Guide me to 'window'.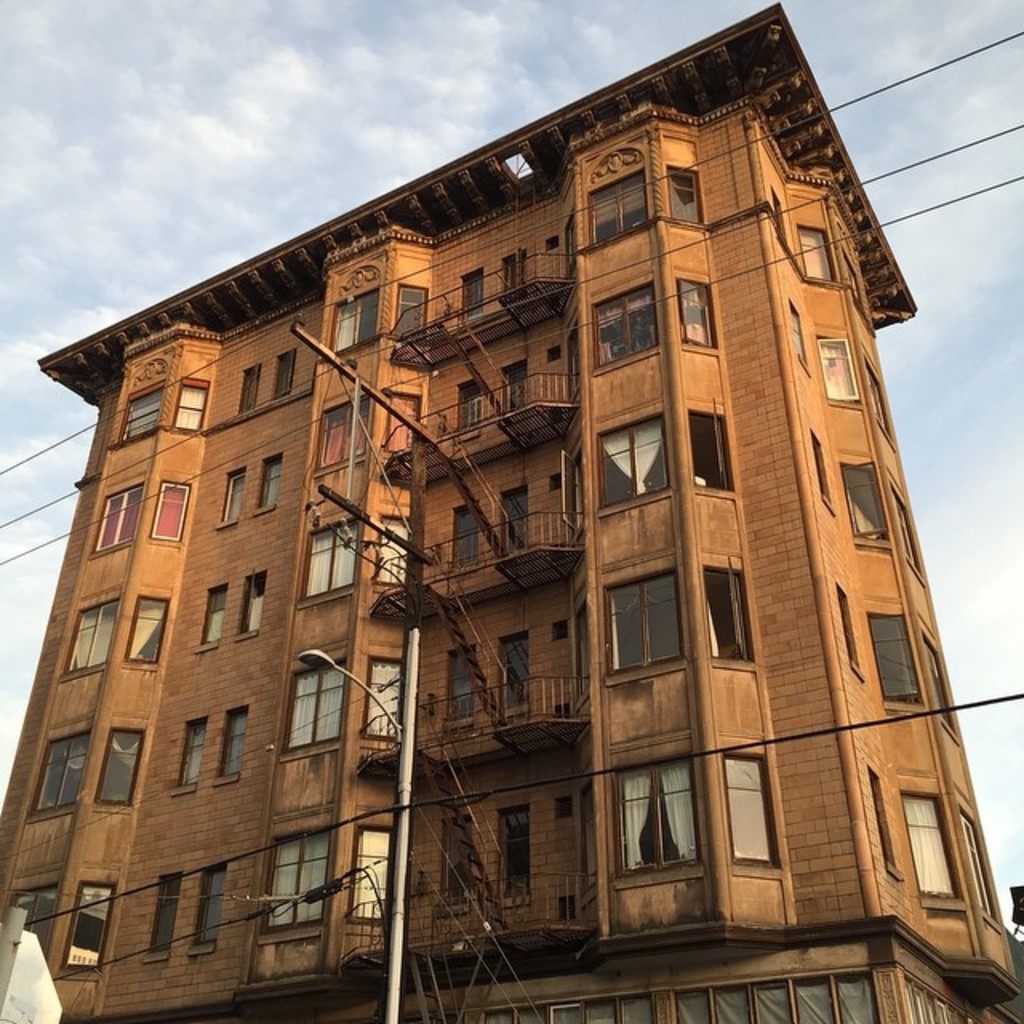
Guidance: left=680, top=274, right=717, bottom=346.
